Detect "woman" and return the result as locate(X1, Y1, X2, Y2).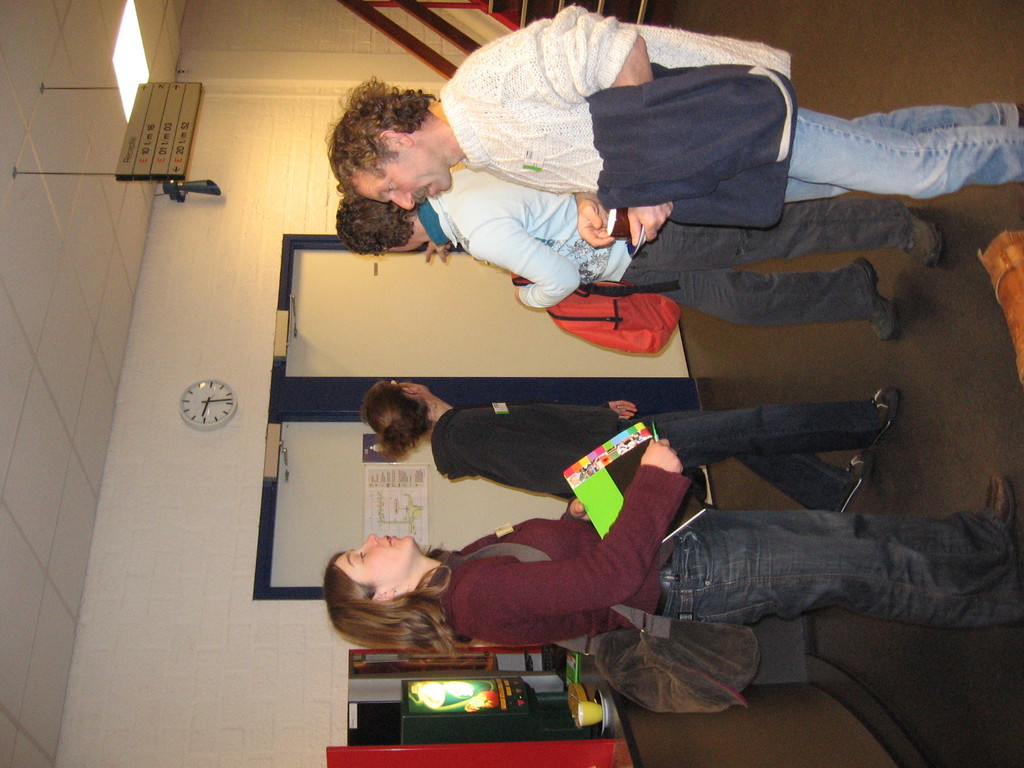
locate(359, 379, 902, 516).
